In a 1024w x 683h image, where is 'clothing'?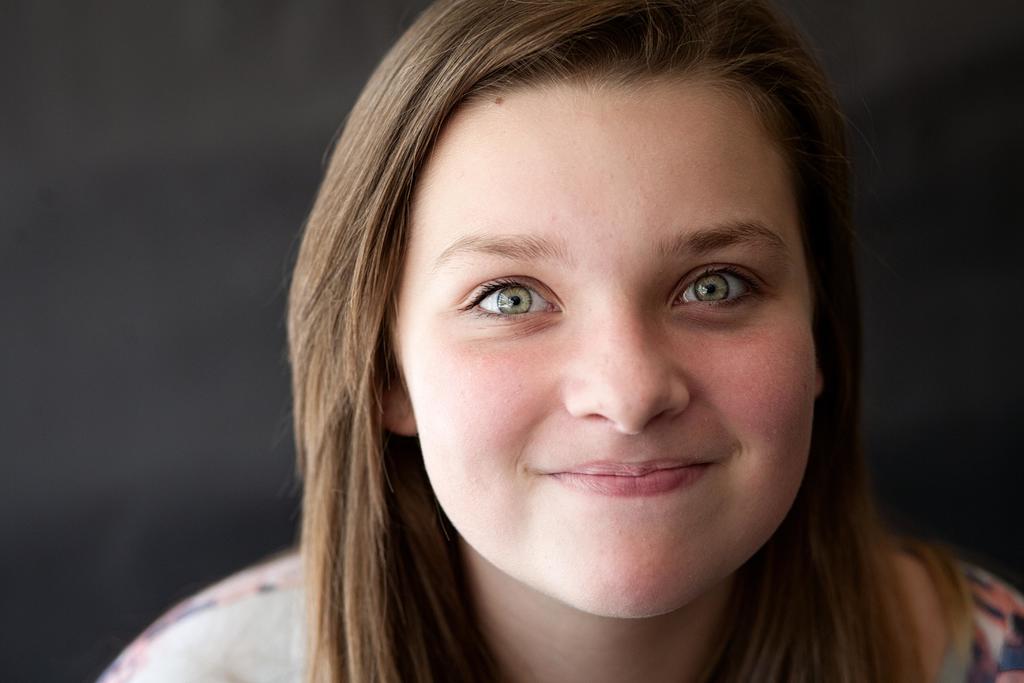
[87, 556, 1023, 679].
